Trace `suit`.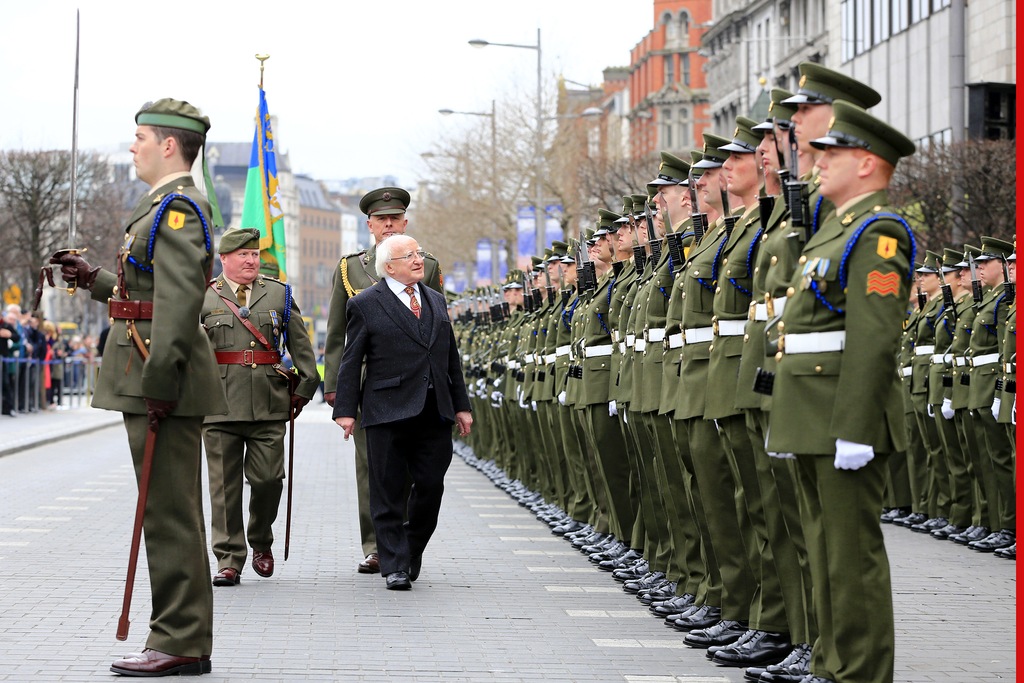
Traced to BBox(607, 264, 630, 549).
